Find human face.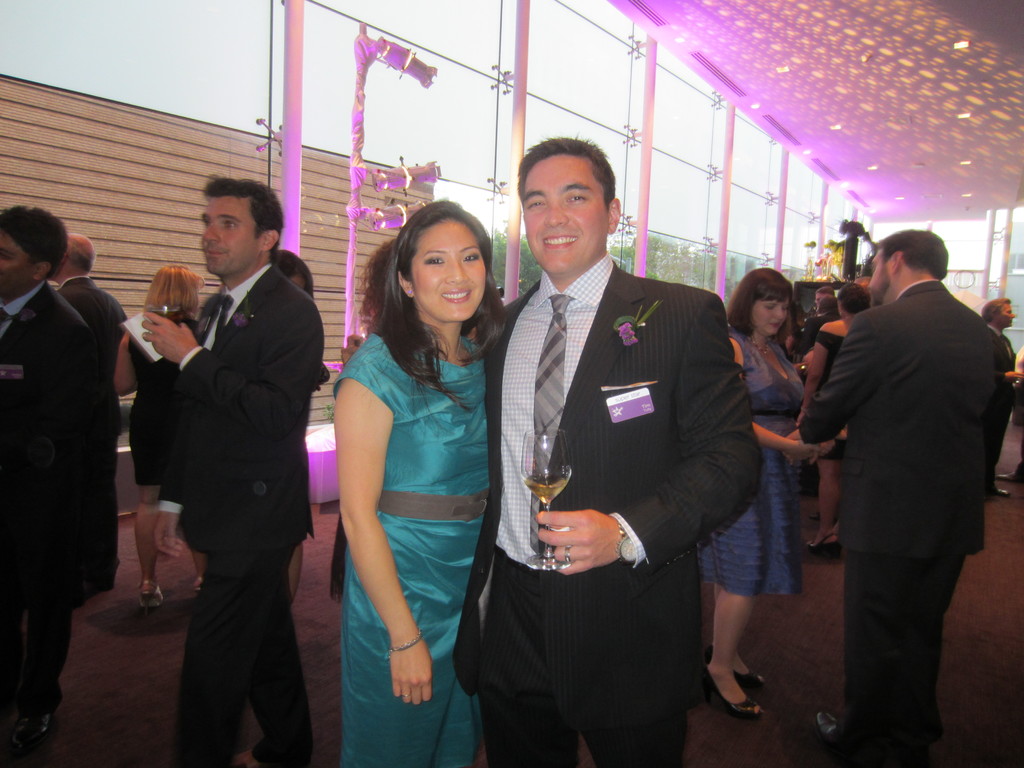
997/301/1018/326.
